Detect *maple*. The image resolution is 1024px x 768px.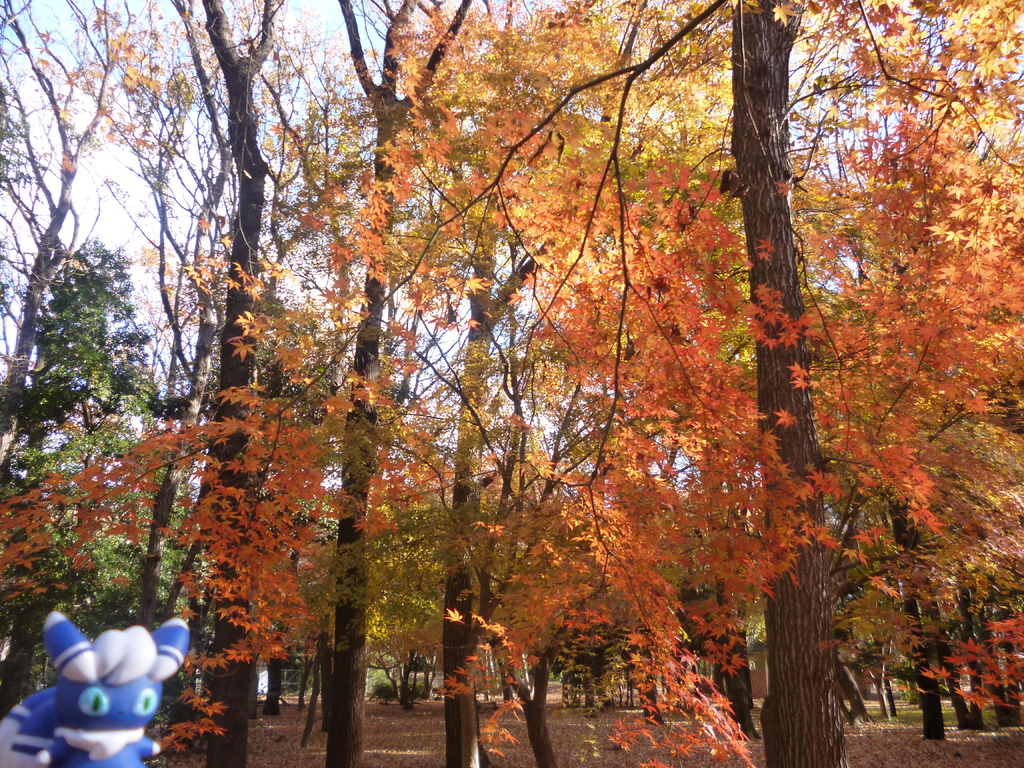
<region>0, 0, 1023, 765</region>.
